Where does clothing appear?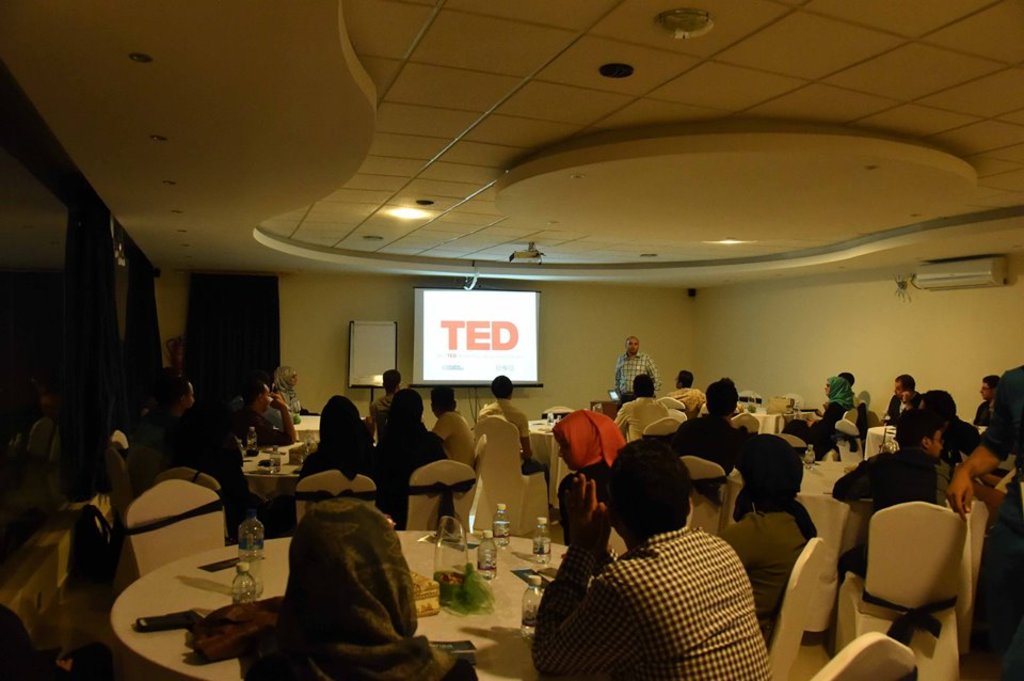
Appears at [527,526,769,680].
